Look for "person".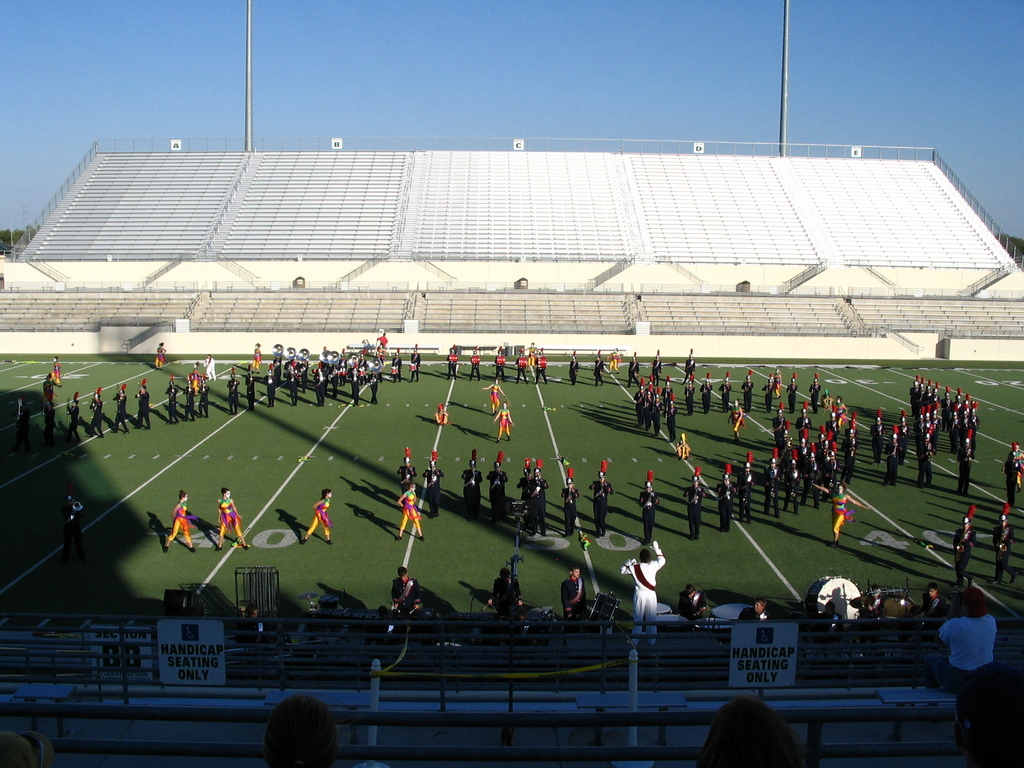
Found: locate(991, 503, 1019, 582).
